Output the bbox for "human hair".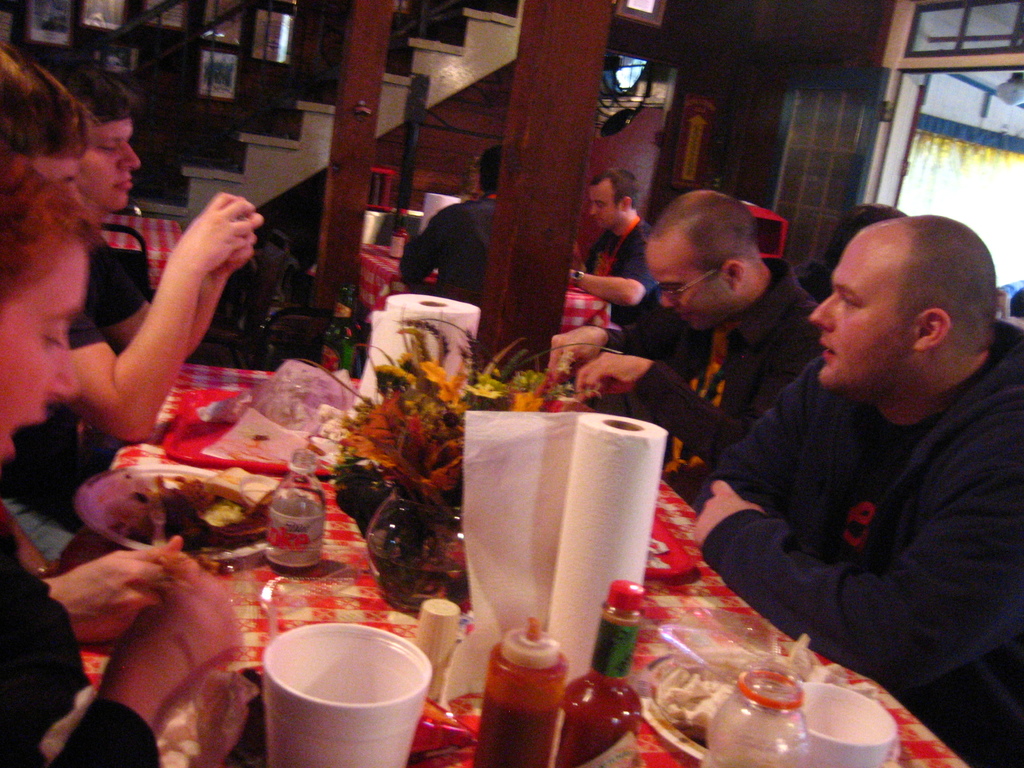
<region>593, 170, 643, 216</region>.
